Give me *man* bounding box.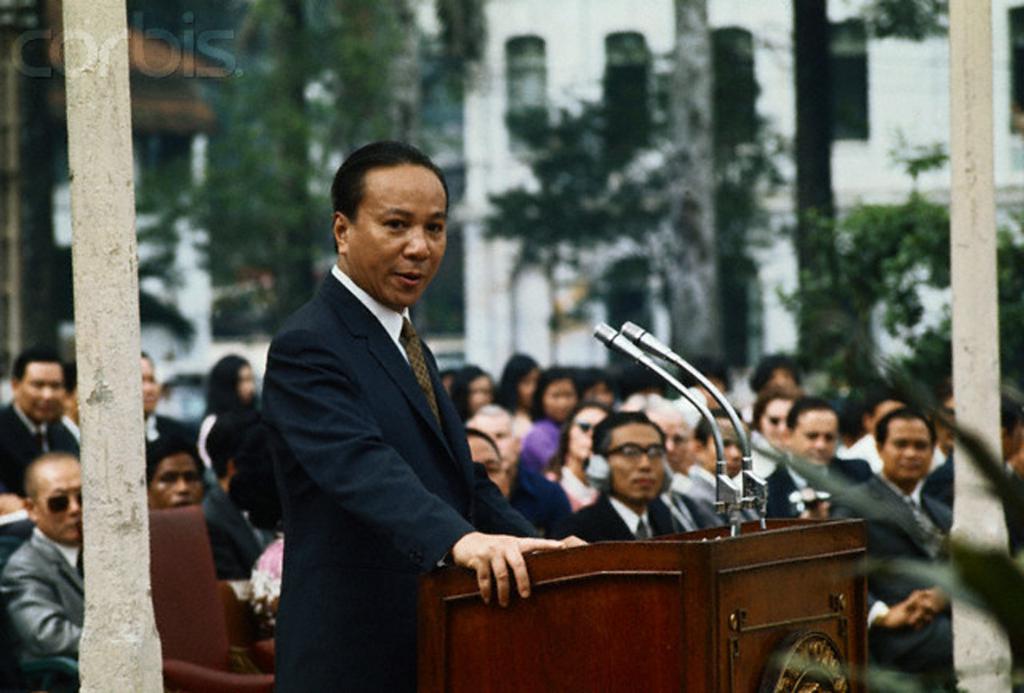
select_region(237, 133, 554, 683).
